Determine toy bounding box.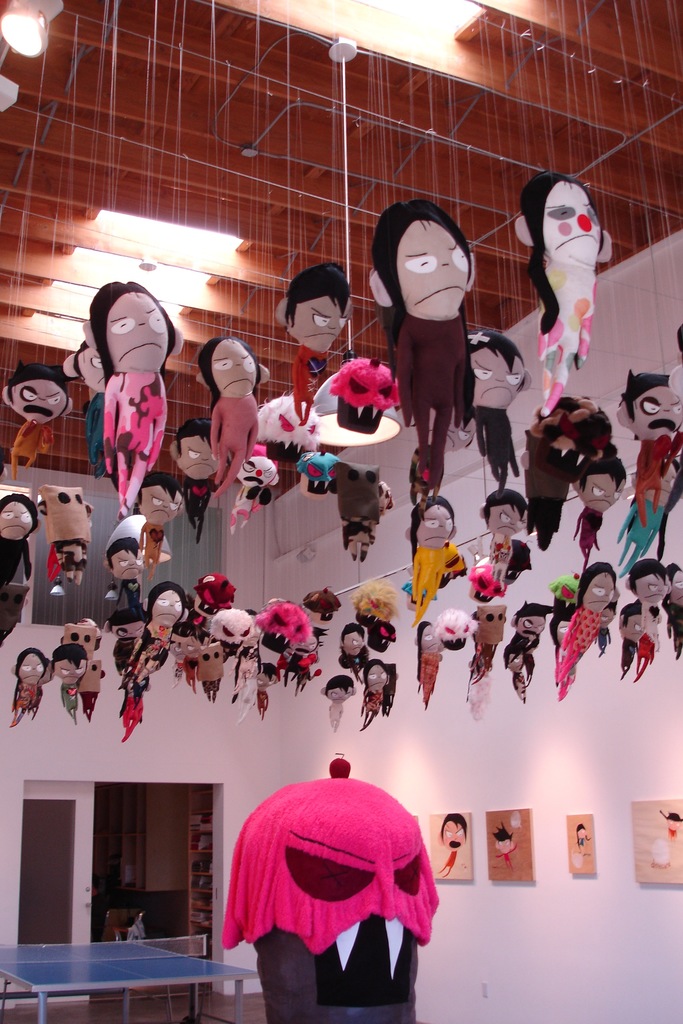
Determined: locate(218, 752, 442, 969).
